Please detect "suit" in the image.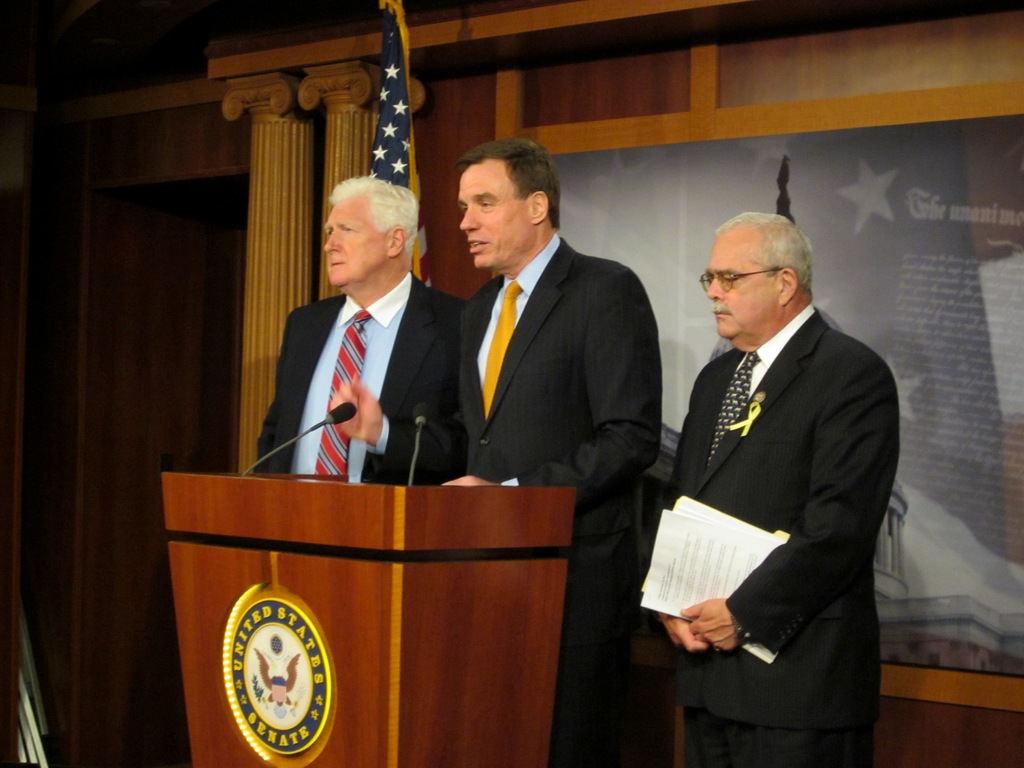
BBox(660, 305, 898, 767).
